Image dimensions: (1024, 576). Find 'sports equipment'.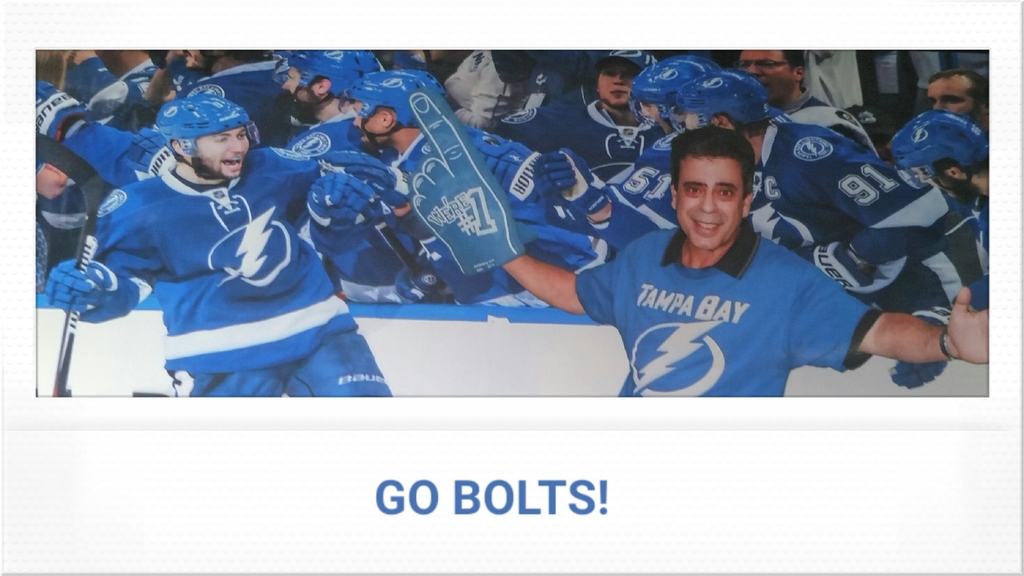
675,70,771,131.
